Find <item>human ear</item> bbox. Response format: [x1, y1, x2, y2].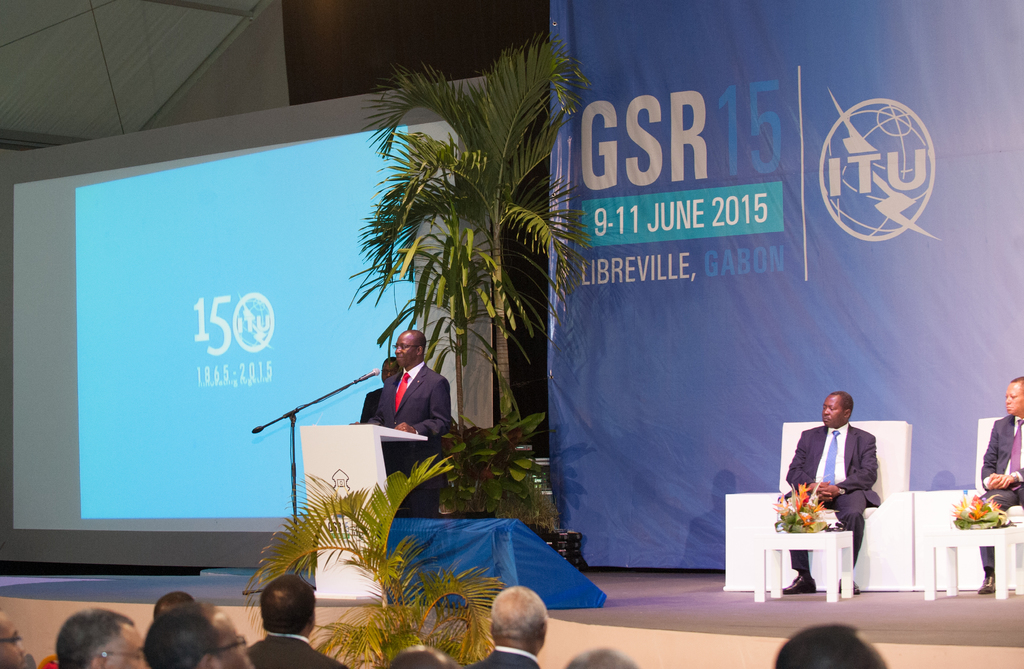
[417, 344, 425, 354].
